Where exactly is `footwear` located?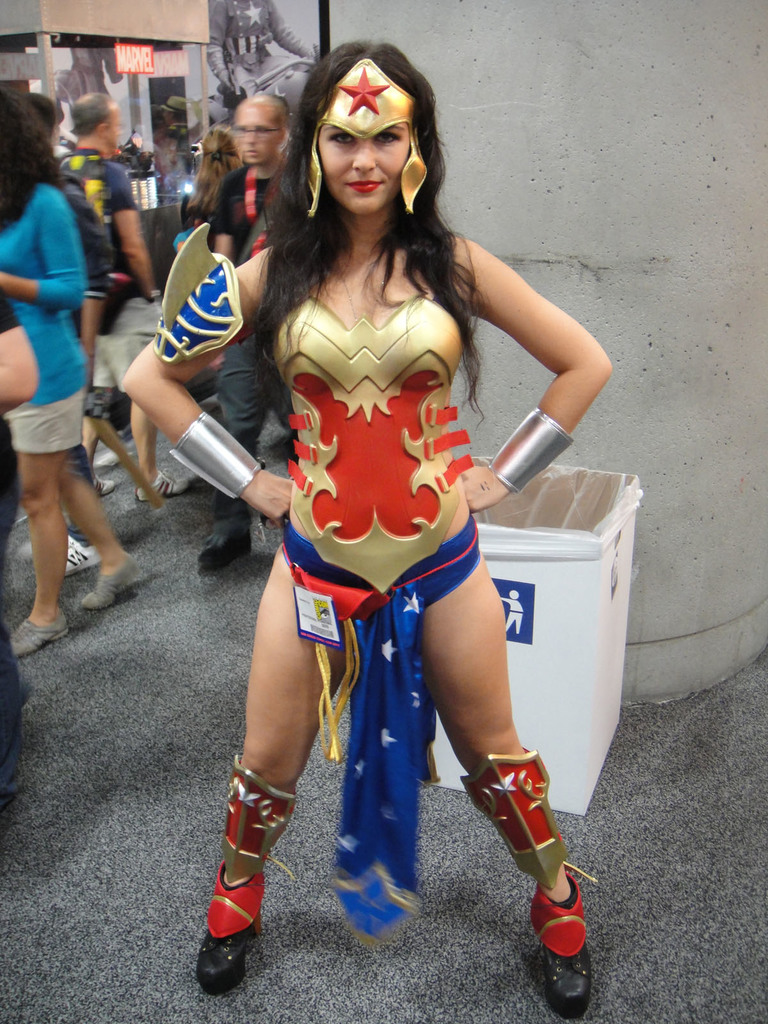
Its bounding box is <region>90, 554, 147, 609</region>.
